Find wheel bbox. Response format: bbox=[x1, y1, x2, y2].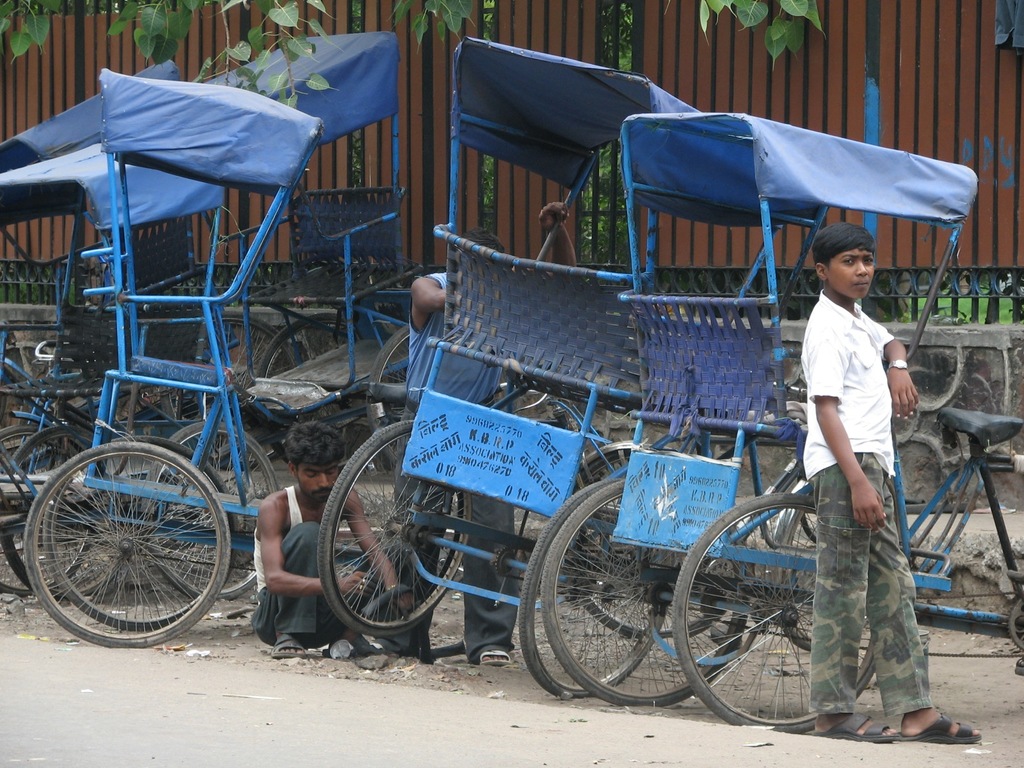
bbox=[45, 436, 238, 630].
